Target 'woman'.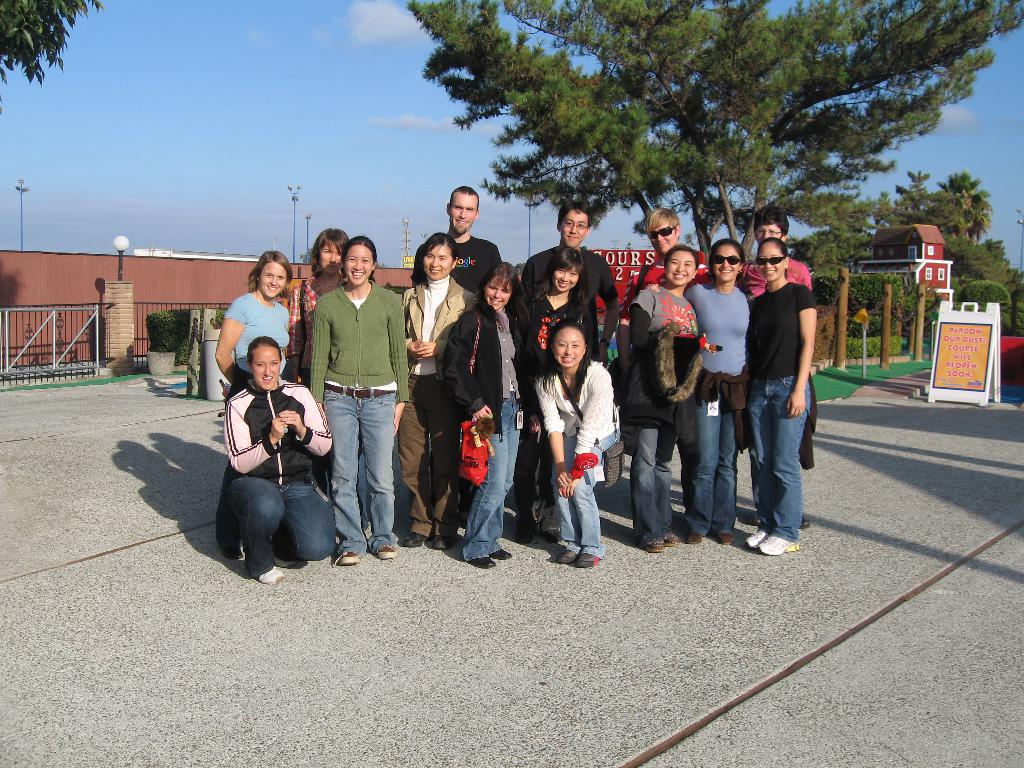
Target region: l=639, t=241, r=755, b=549.
